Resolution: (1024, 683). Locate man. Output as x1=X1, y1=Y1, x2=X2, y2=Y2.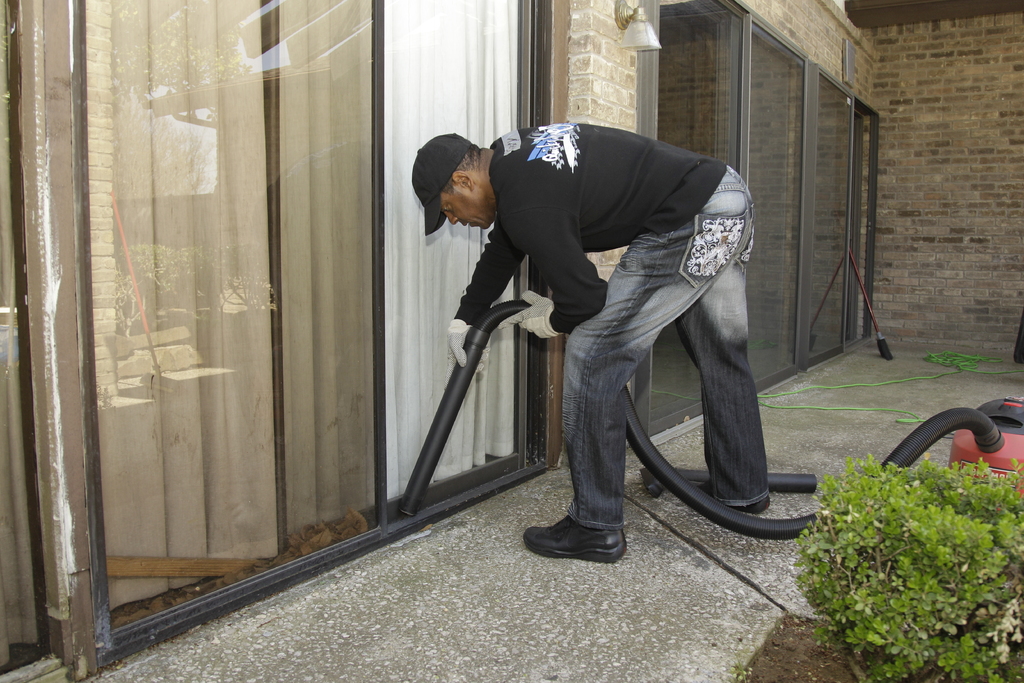
x1=389, y1=104, x2=803, y2=555.
